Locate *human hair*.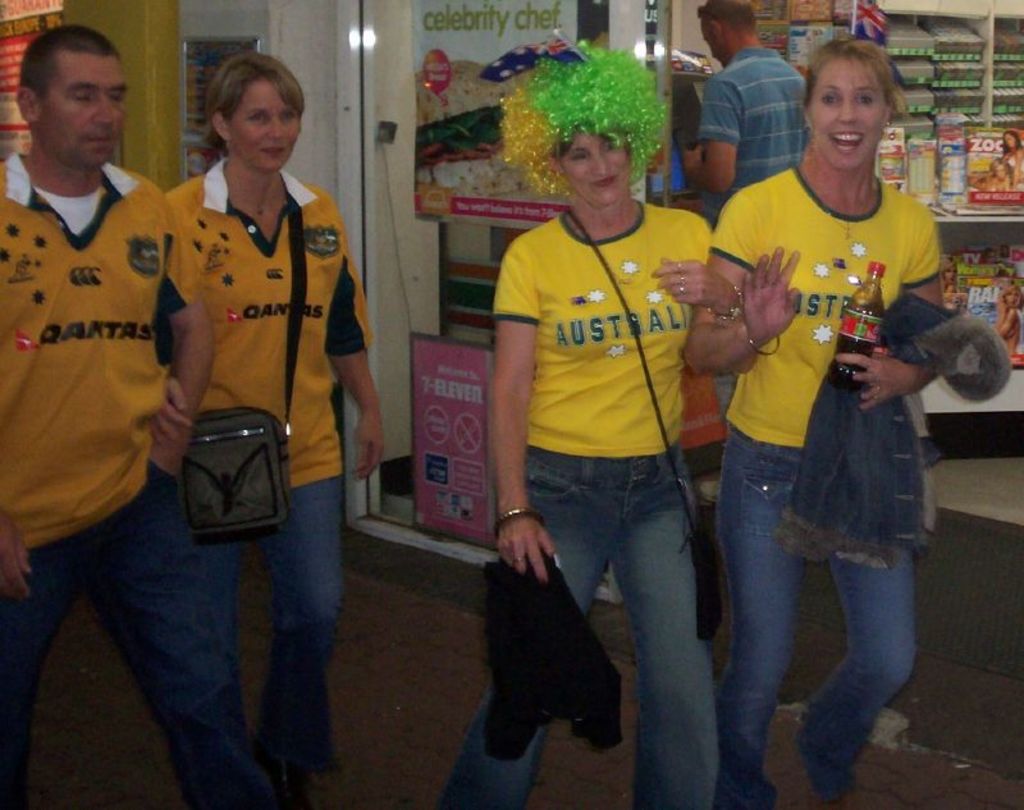
Bounding box: <region>20, 19, 124, 106</region>.
